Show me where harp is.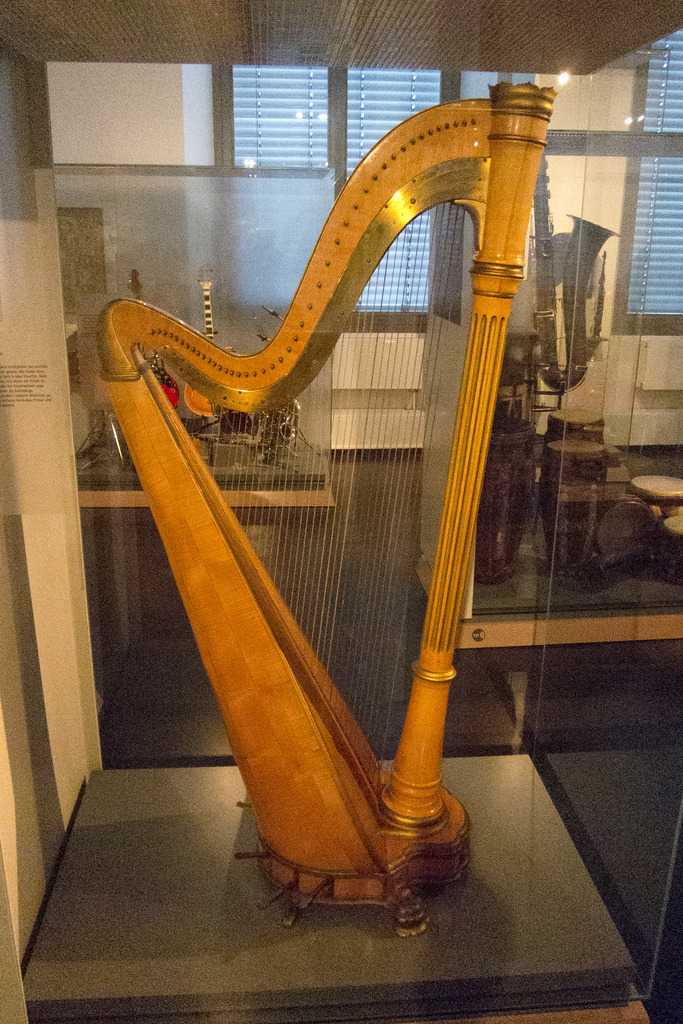
harp is at rect(88, 88, 559, 937).
